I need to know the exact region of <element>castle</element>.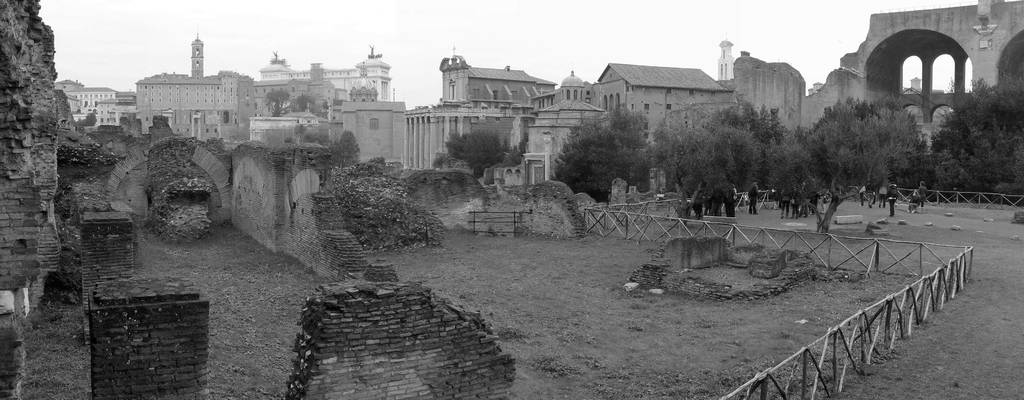
Region: [522,67,612,201].
